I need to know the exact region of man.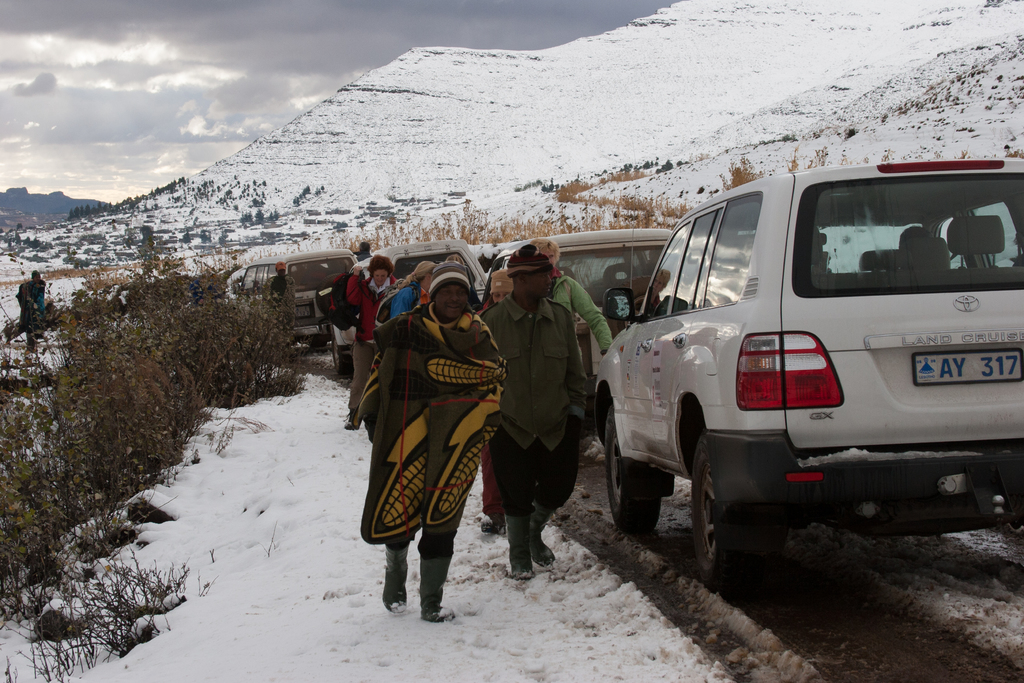
Region: (263, 258, 299, 329).
